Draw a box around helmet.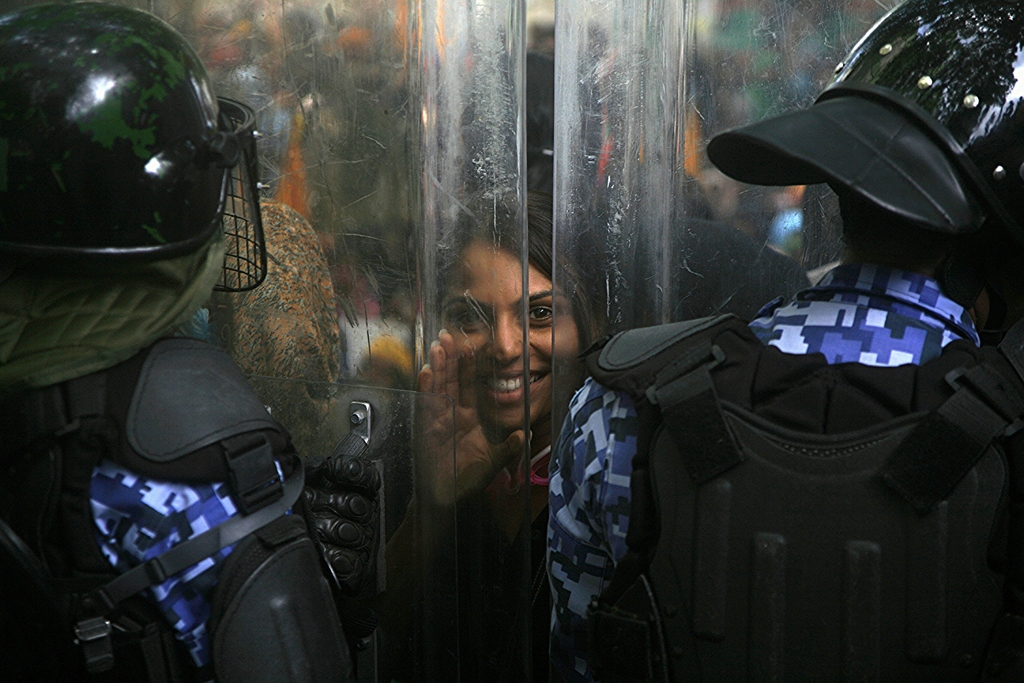
rect(704, 0, 1023, 243).
